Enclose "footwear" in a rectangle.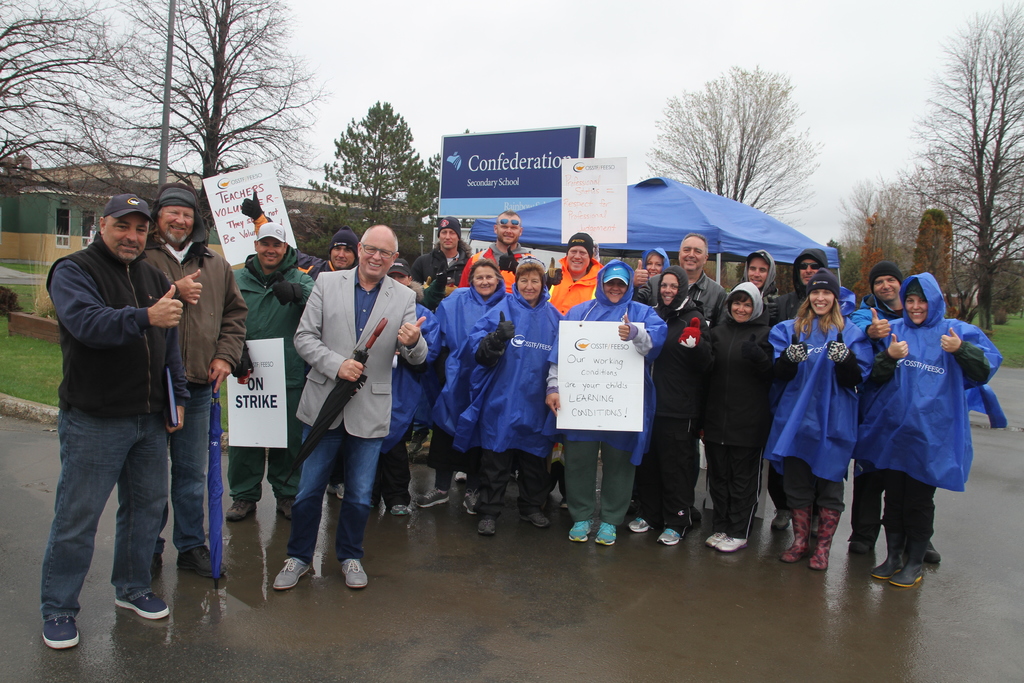
[392,503,409,515].
